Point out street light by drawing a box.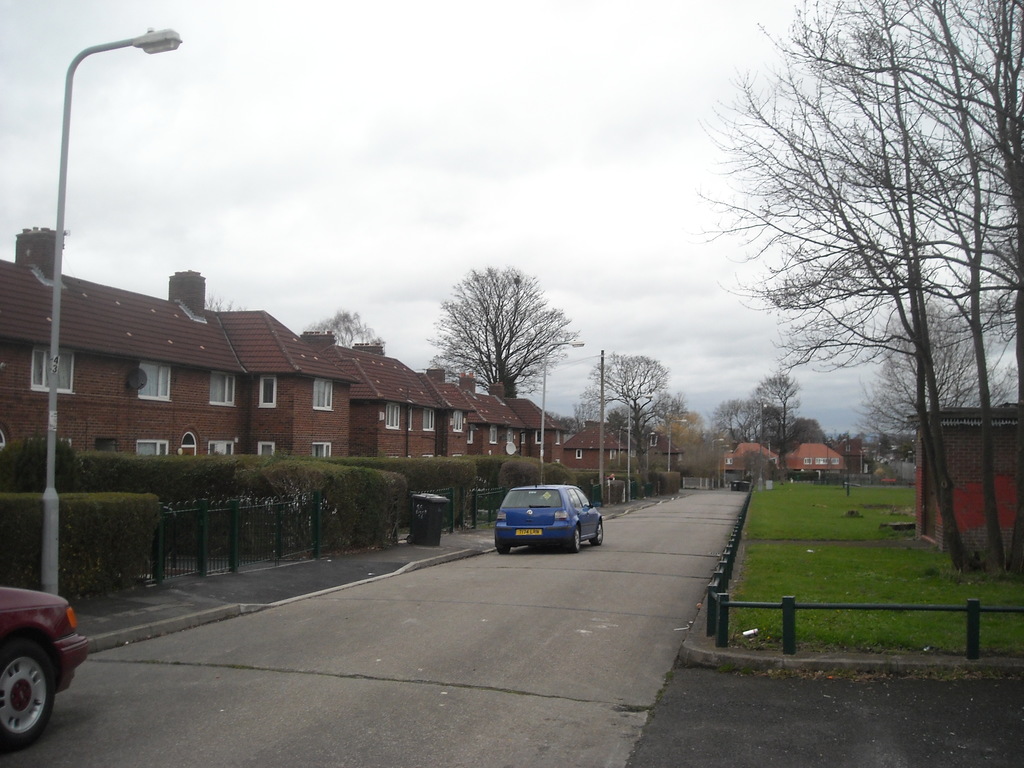
left=14, top=17, right=211, bottom=545.
